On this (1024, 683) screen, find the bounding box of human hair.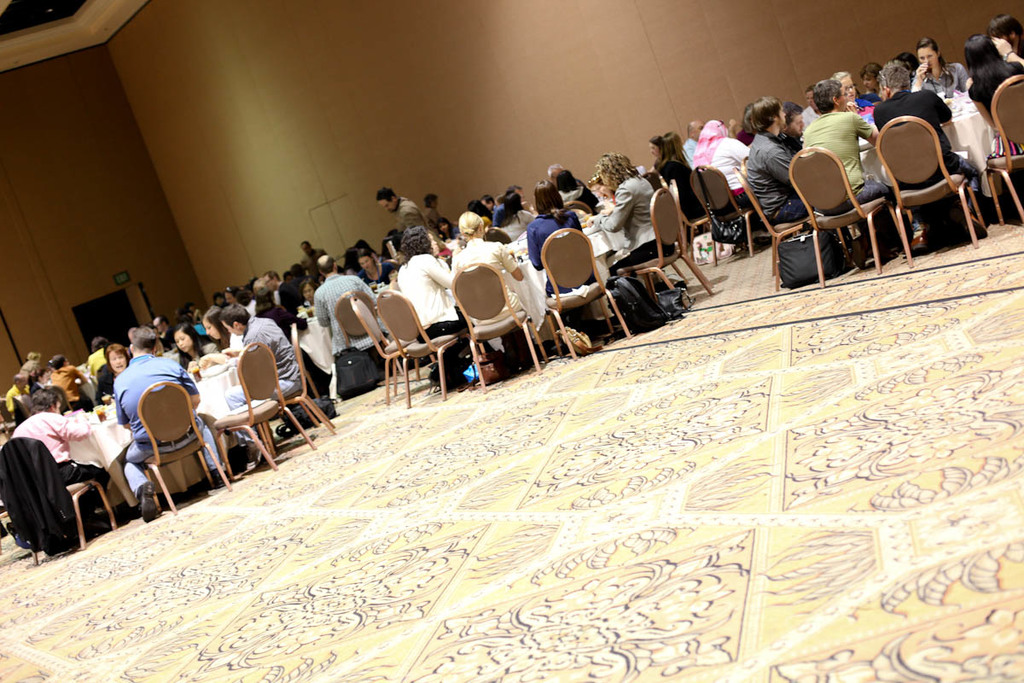
Bounding box: 37/370/47/383.
